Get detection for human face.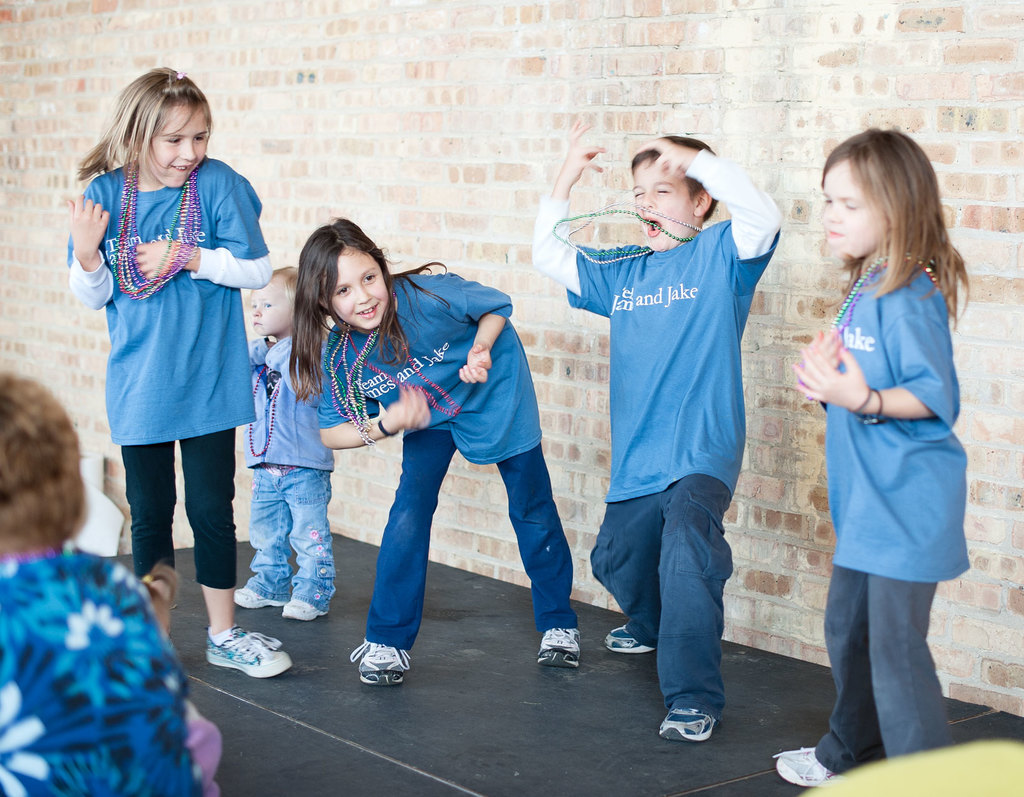
Detection: box(326, 251, 387, 326).
